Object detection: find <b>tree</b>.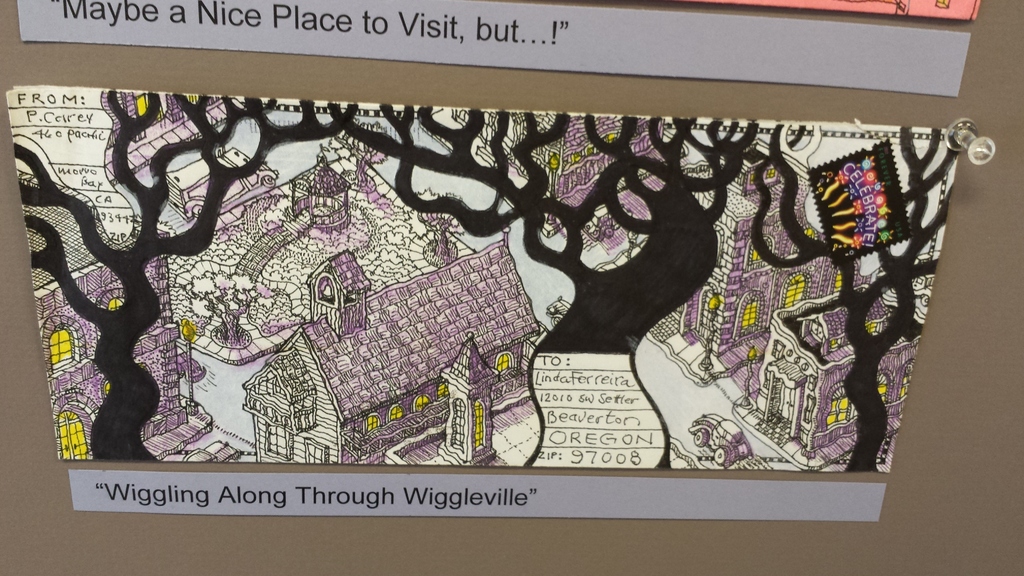
bbox=[186, 271, 276, 342].
